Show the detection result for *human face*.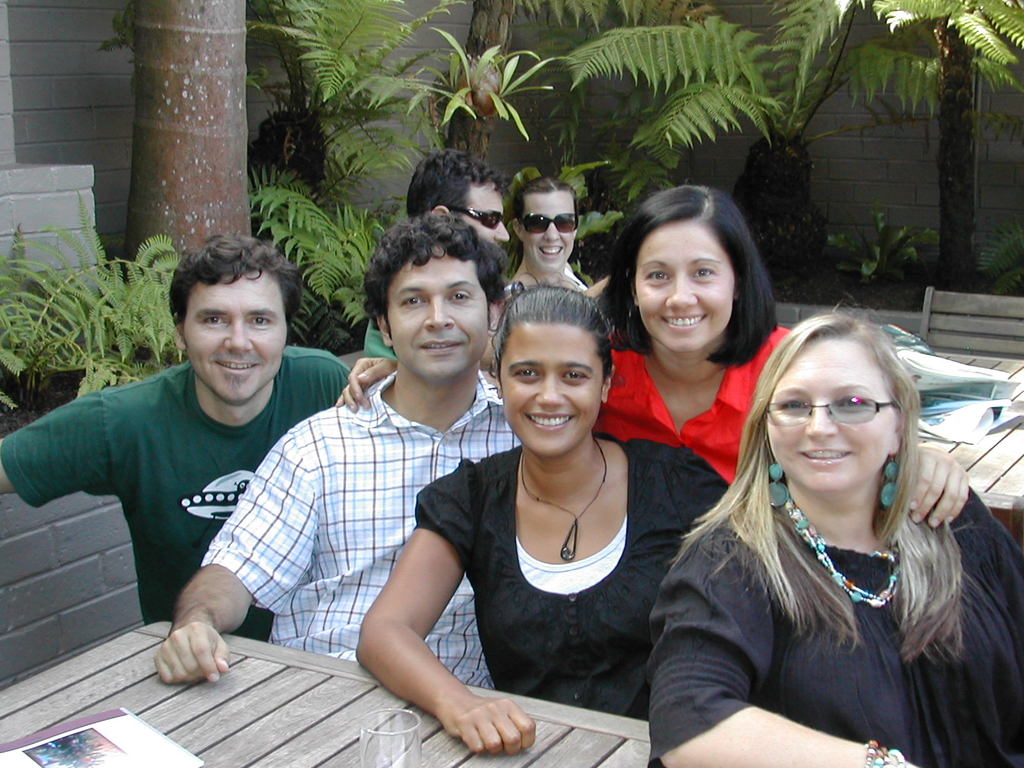
locate(454, 183, 506, 243).
